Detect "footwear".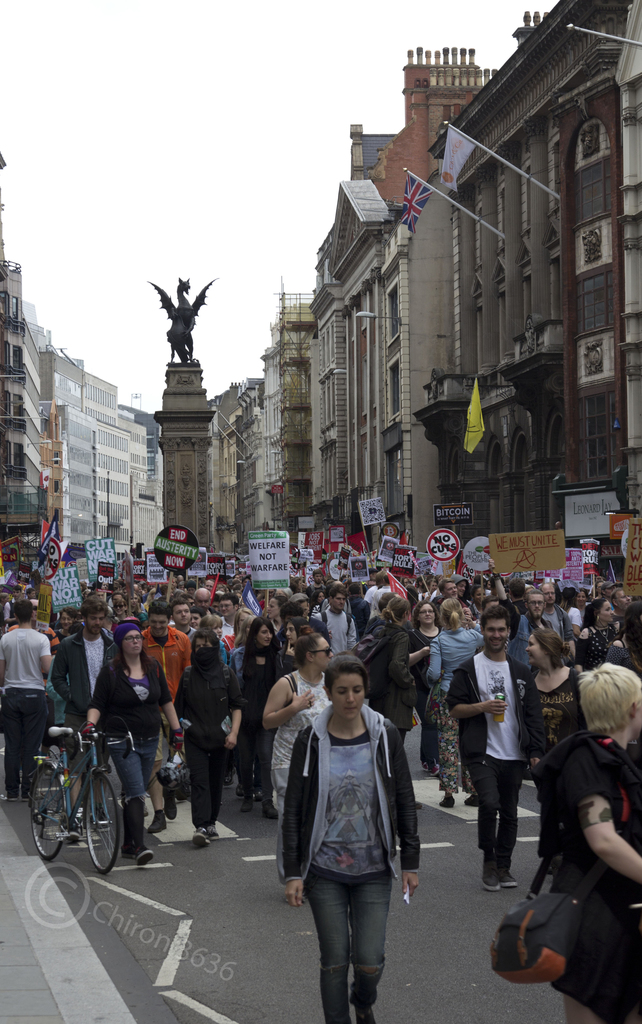
Detected at (436,795,457,809).
